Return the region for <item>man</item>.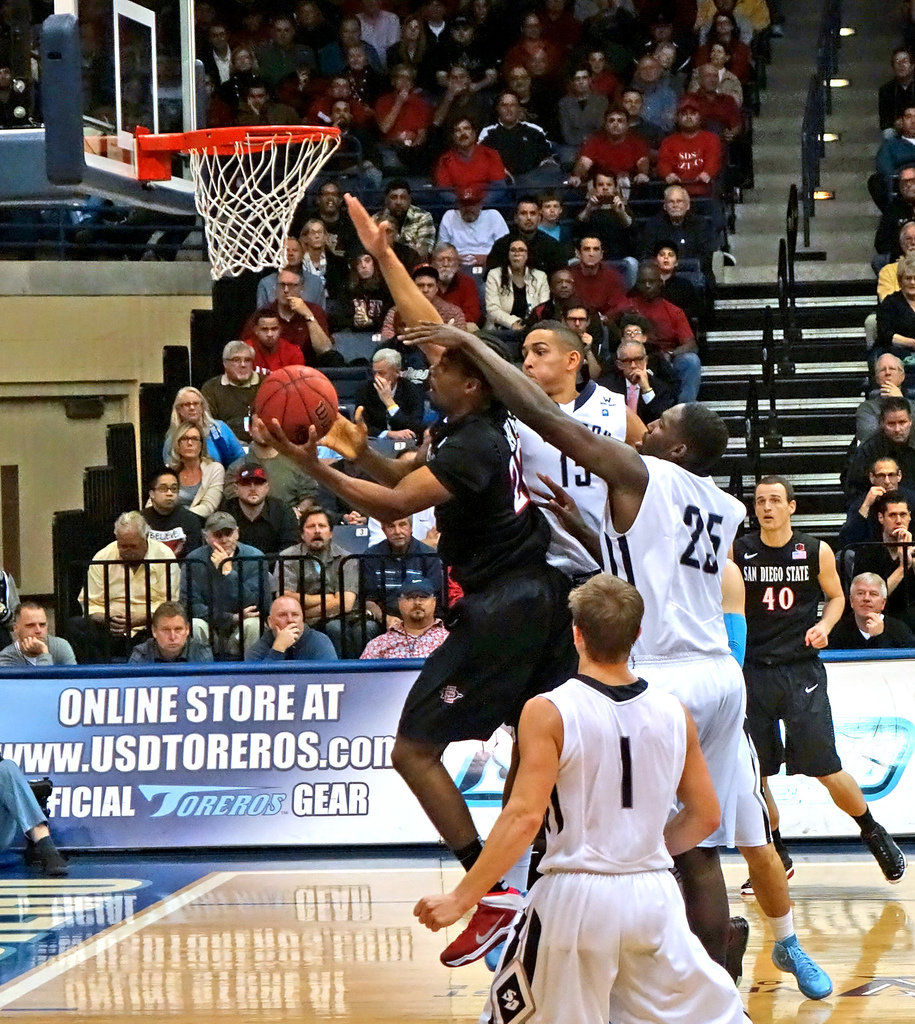
BBox(342, 192, 648, 972).
